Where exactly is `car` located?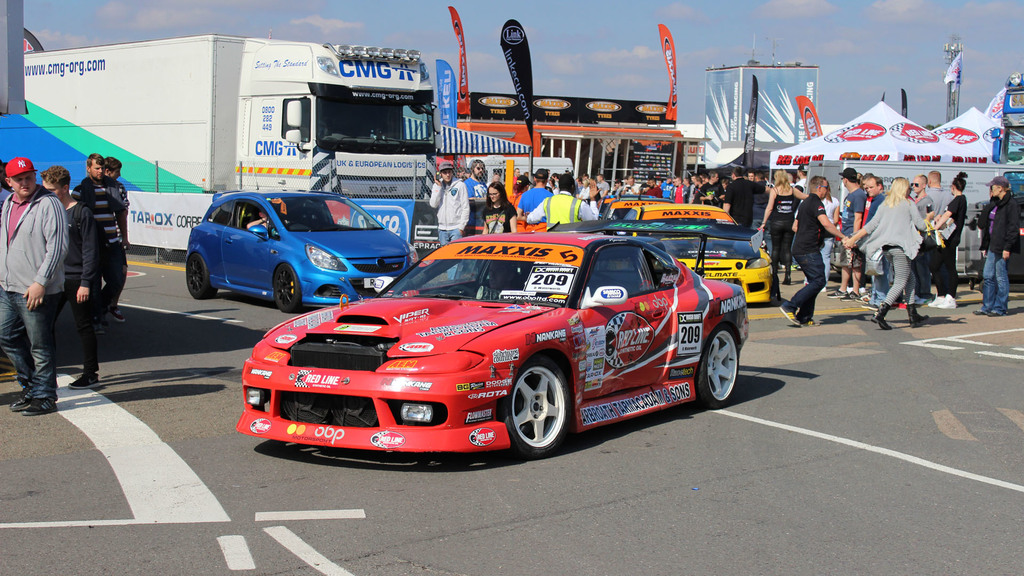
Its bounding box is region(181, 159, 420, 312).
